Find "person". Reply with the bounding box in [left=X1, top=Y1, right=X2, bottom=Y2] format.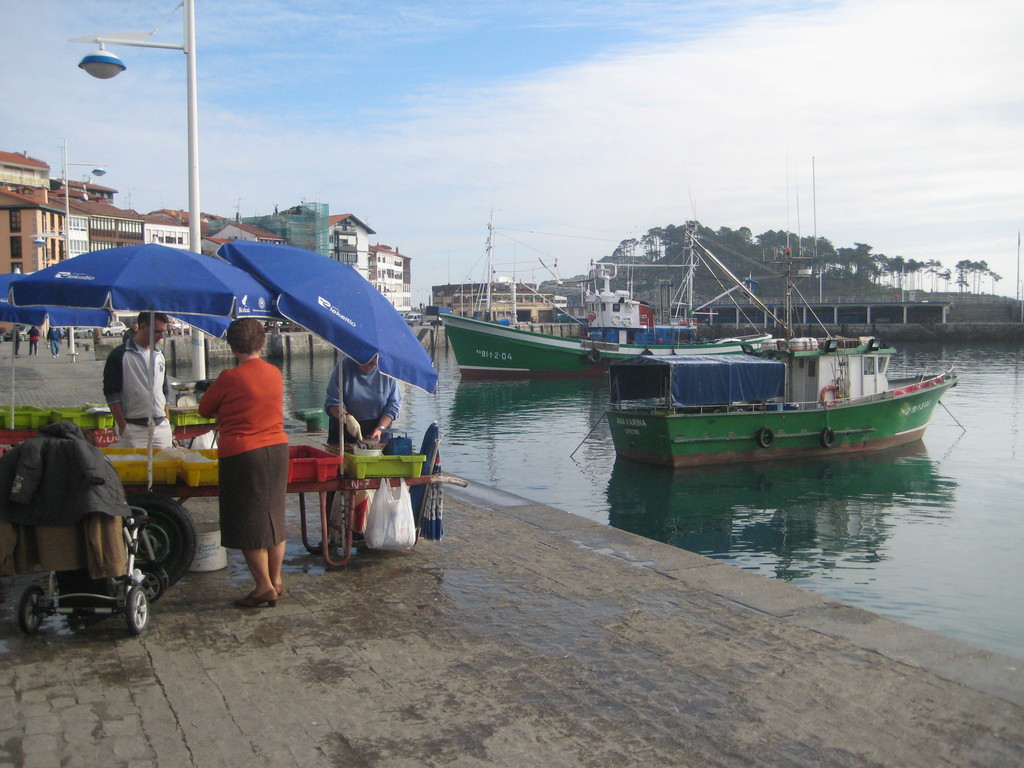
[left=46, top=324, right=59, bottom=361].
